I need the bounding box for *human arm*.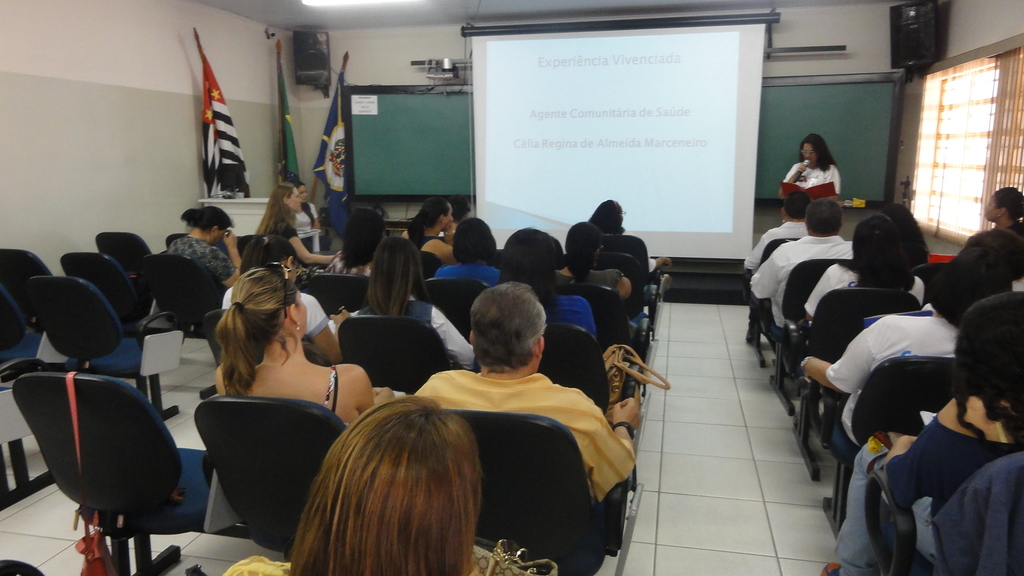
Here it is: bbox=[220, 364, 248, 399].
